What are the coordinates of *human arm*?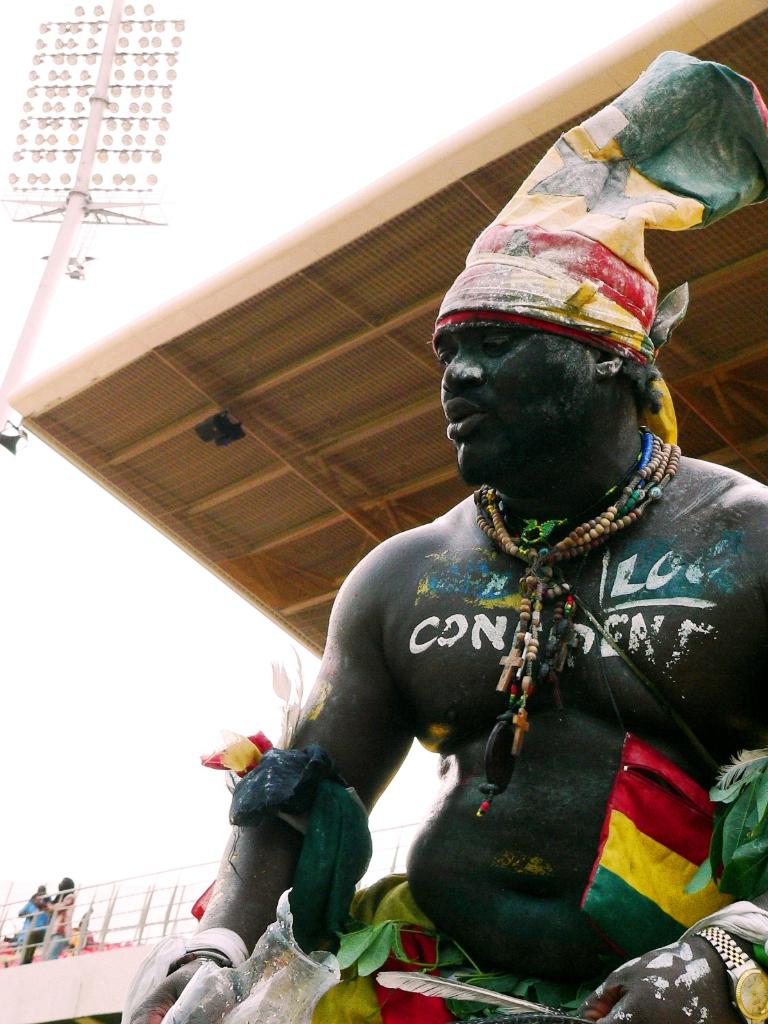
(left=574, top=480, right=765, bottom=1023).
